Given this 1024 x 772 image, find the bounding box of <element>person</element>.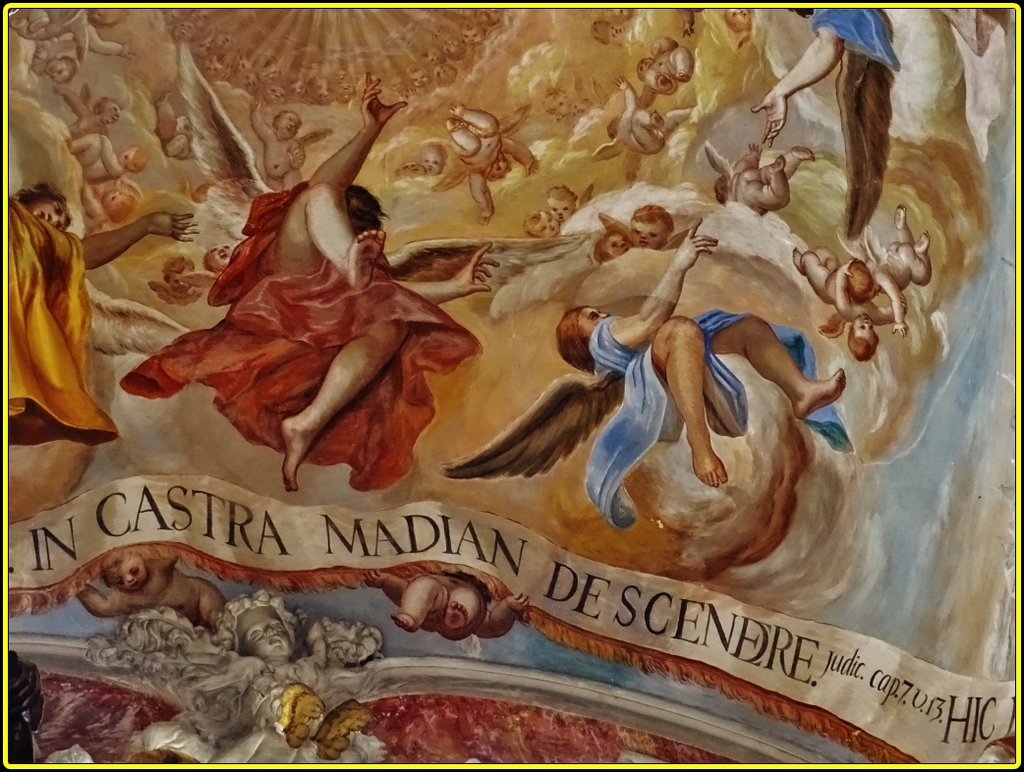
<region>722, 6, 758, 49</region>.
